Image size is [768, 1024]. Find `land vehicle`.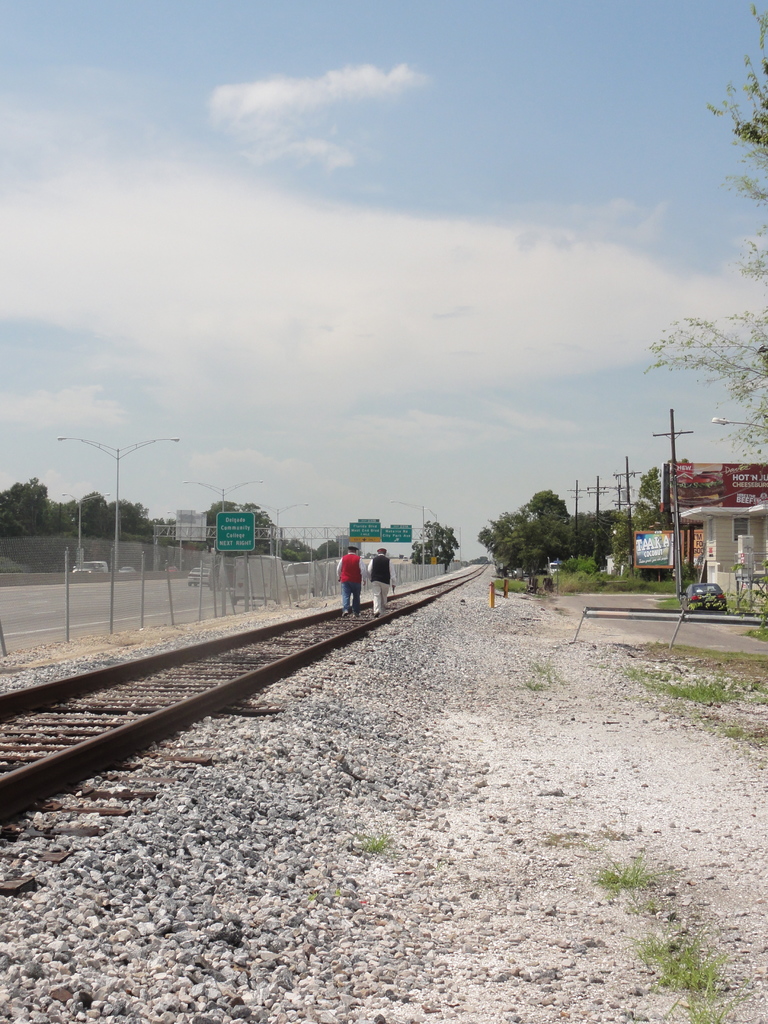
191/564/214/580.
